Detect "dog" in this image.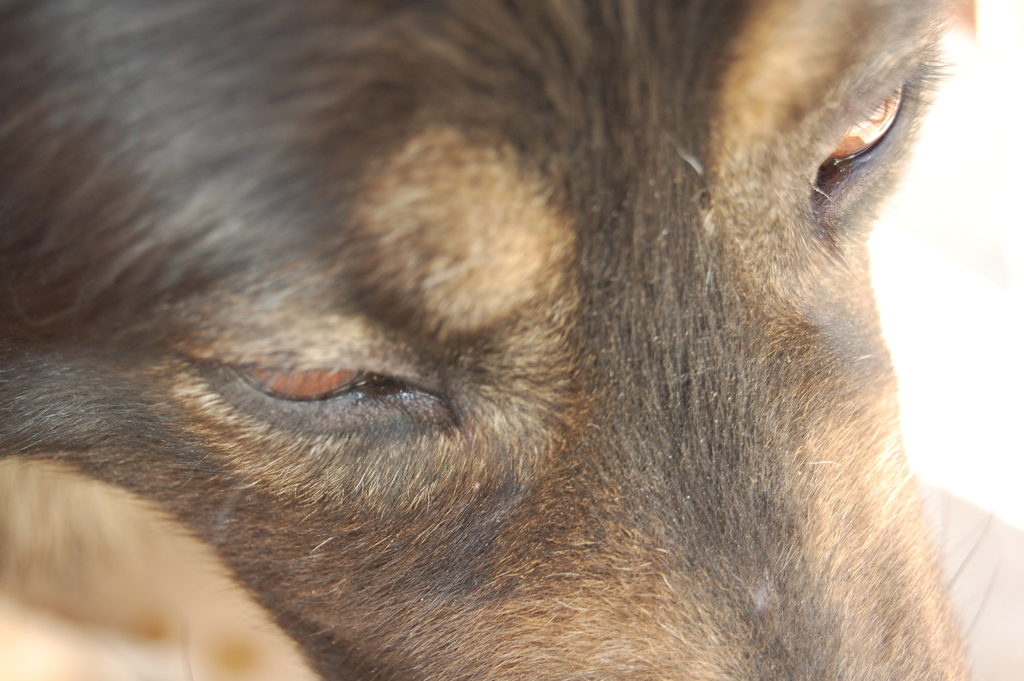
Detection: bbox=[0, 0, 978, 680].
